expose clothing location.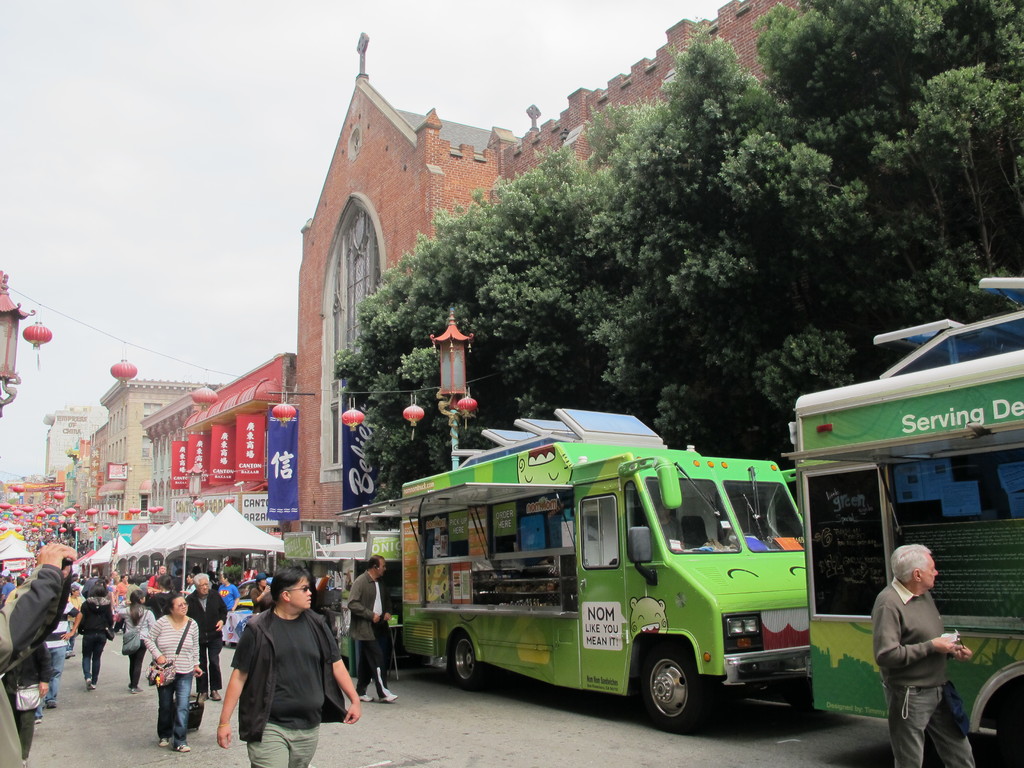
Exposed at {"left": 870, "top": 584, "right": 968, "bottom": 767}.
